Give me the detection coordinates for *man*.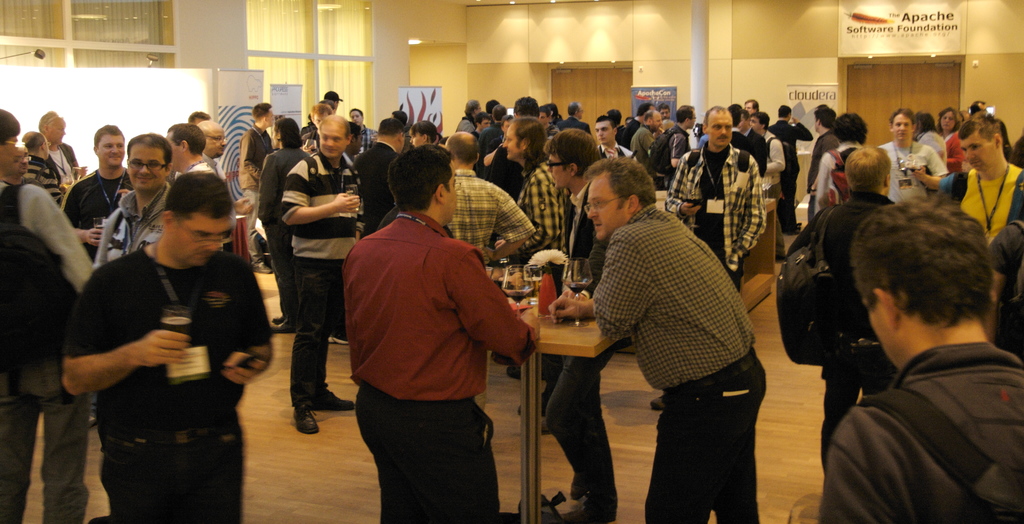
detection(932, 111, 1023, 249).
